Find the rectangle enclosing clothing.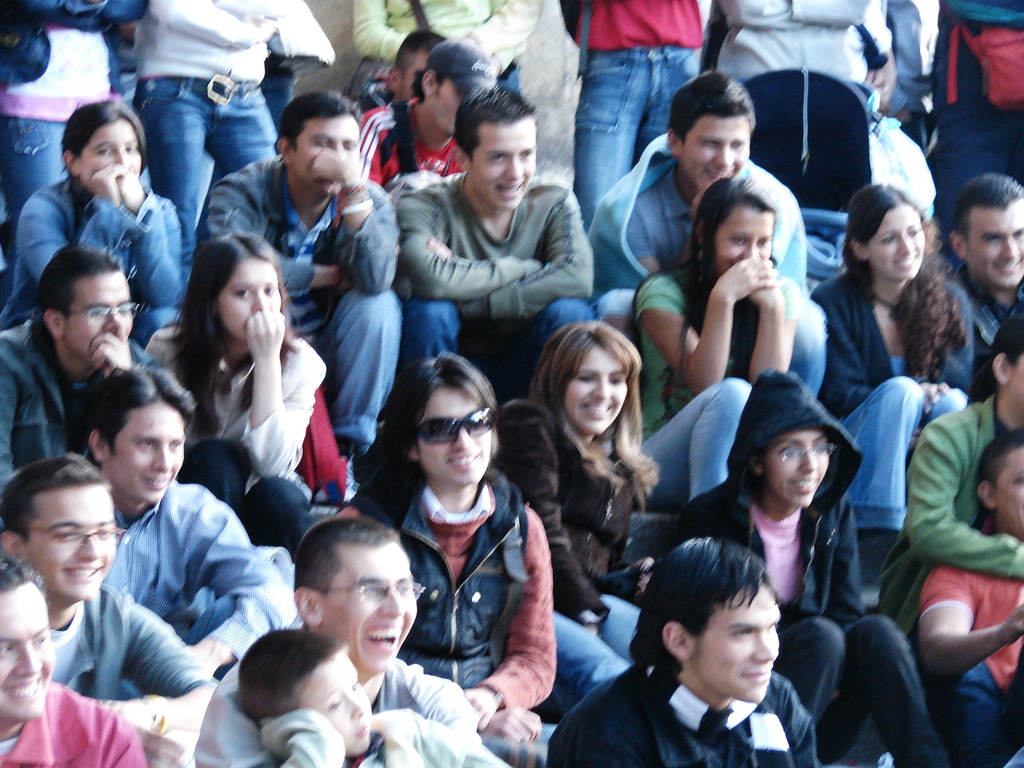
812, 266, 976, 534.
